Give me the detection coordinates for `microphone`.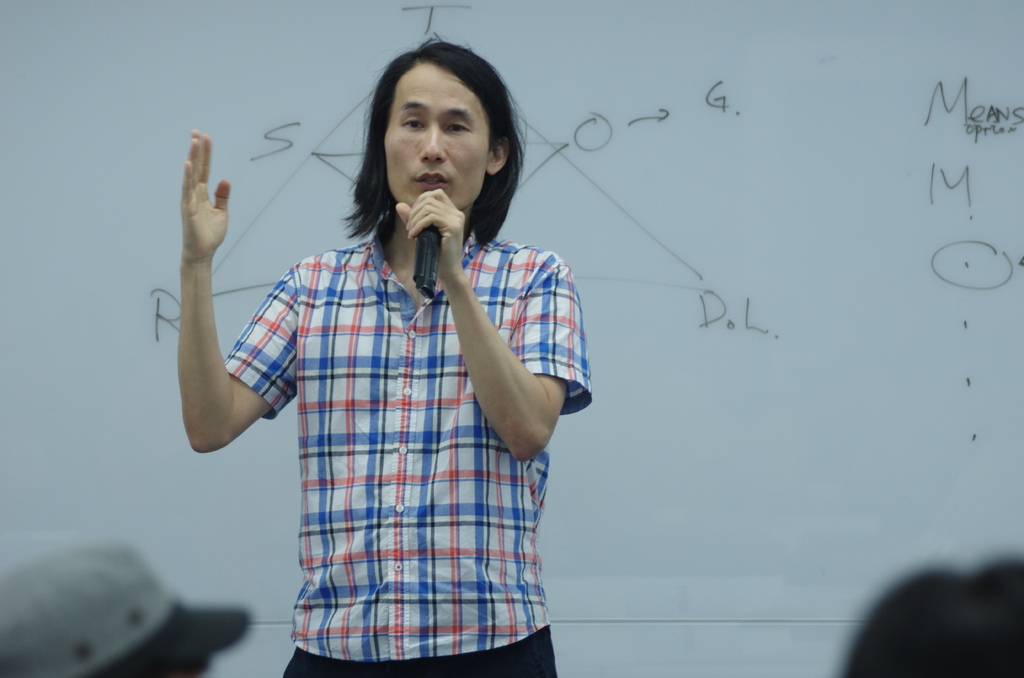
[413,225,444,300].
